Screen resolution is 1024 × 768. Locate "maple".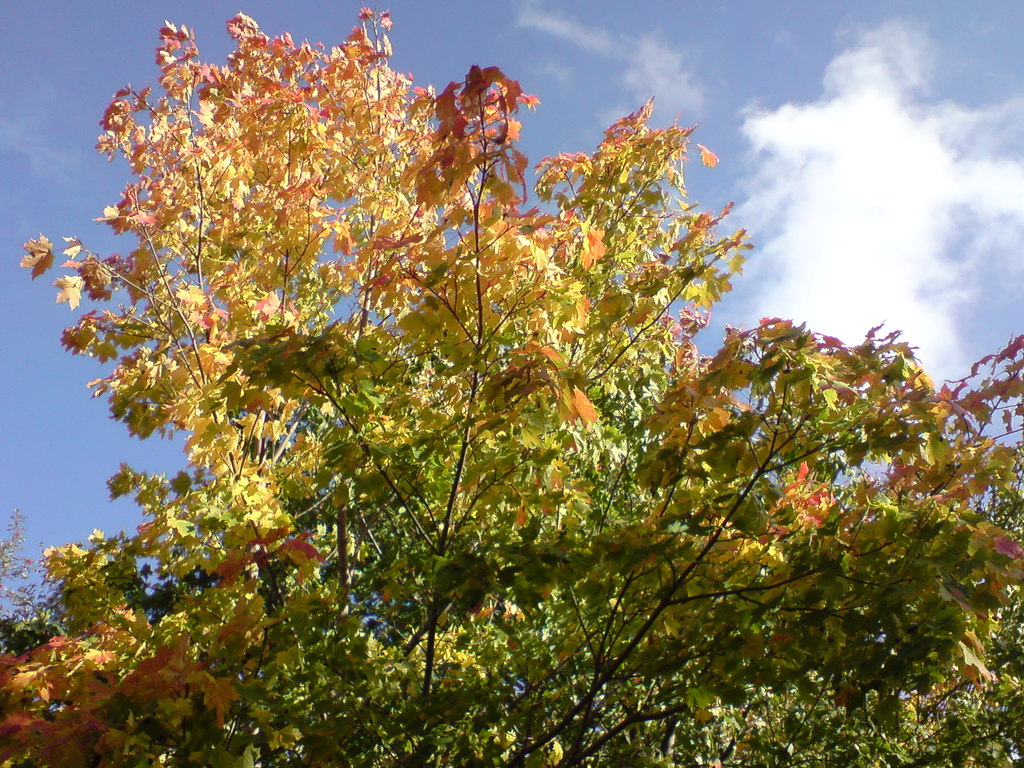
0,0,1023,767.
